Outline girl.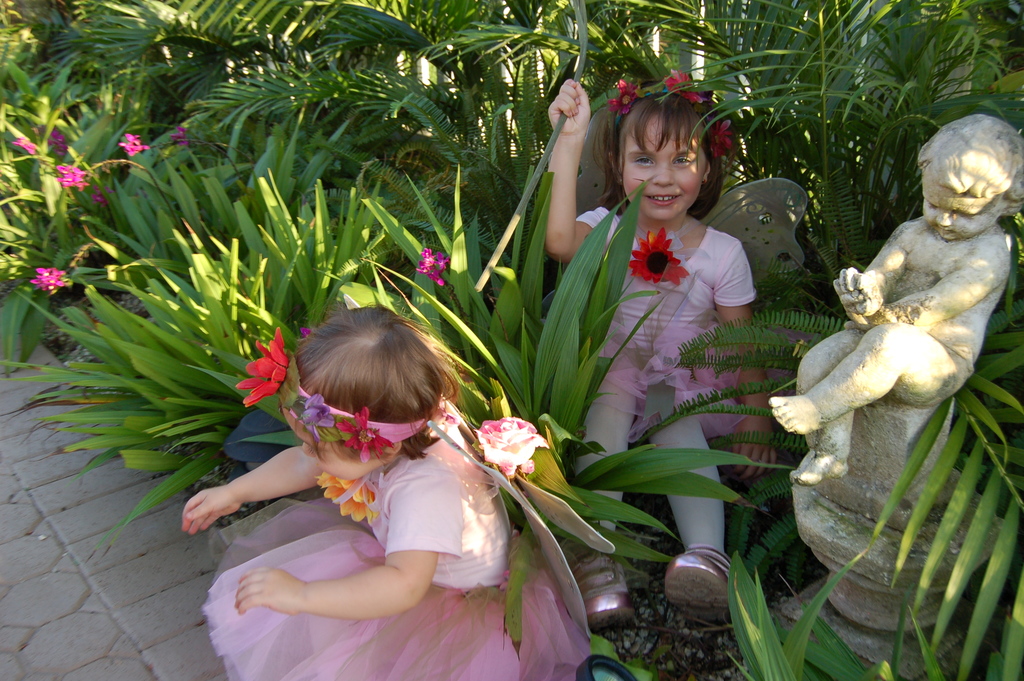
Outline: <region>177, 298, 590, 680</region>.
